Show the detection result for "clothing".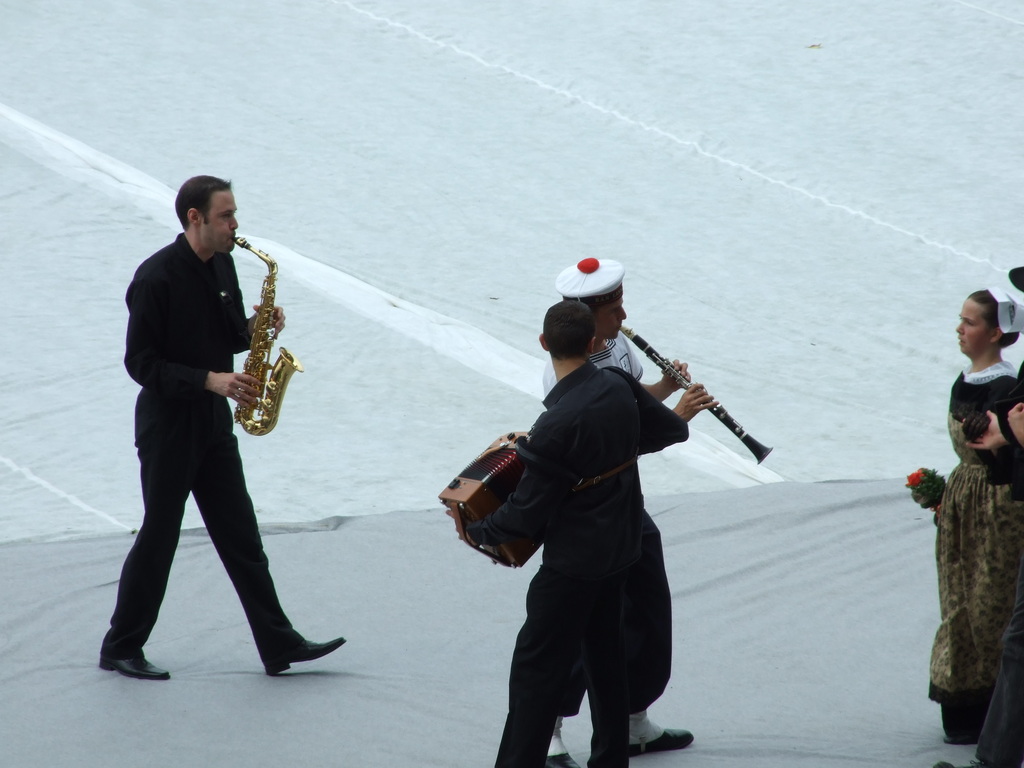
{"x1": 922, "y1": 360, "x2": 1023, "y2": 738}.
